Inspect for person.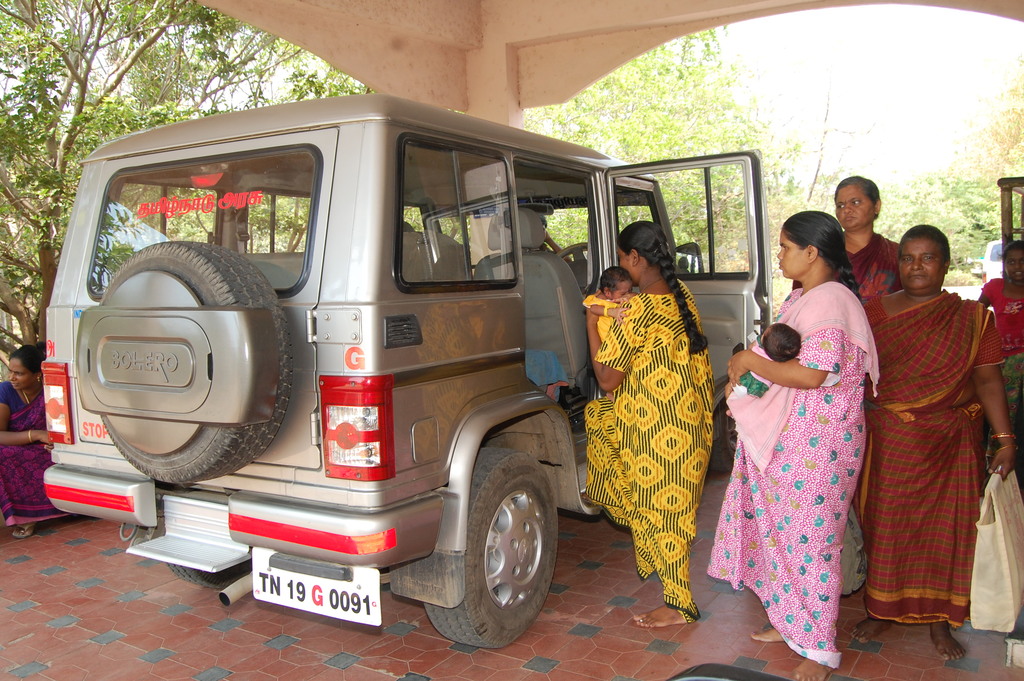
Inspection: <region>828, 171, 904, 272</region>.
